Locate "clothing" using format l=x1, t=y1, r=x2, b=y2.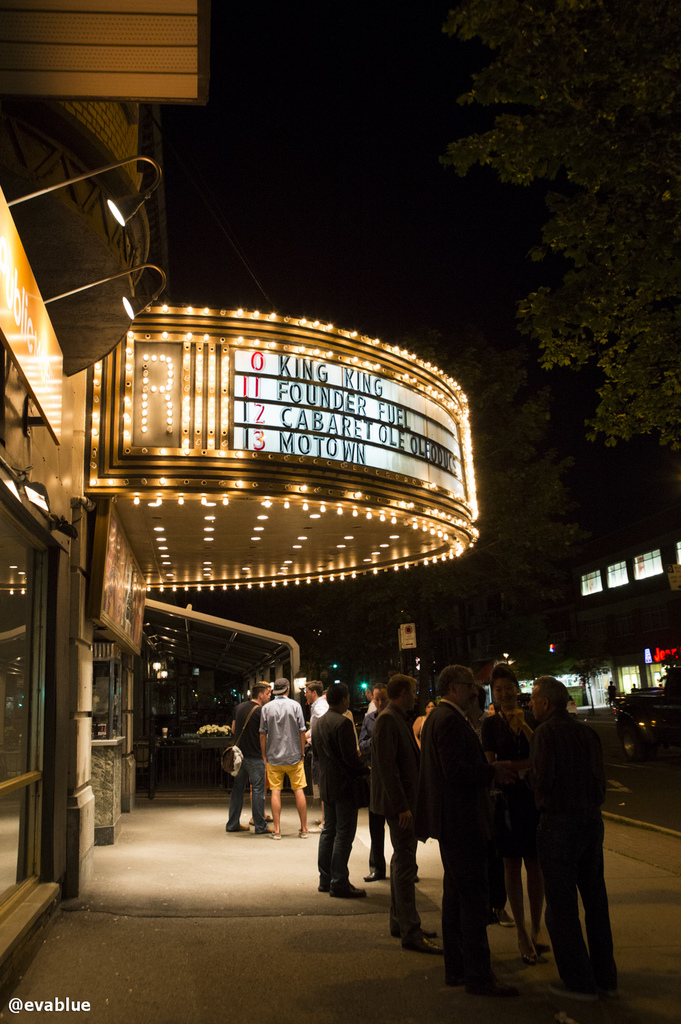
l=373, t=705, r=417, b=927.
